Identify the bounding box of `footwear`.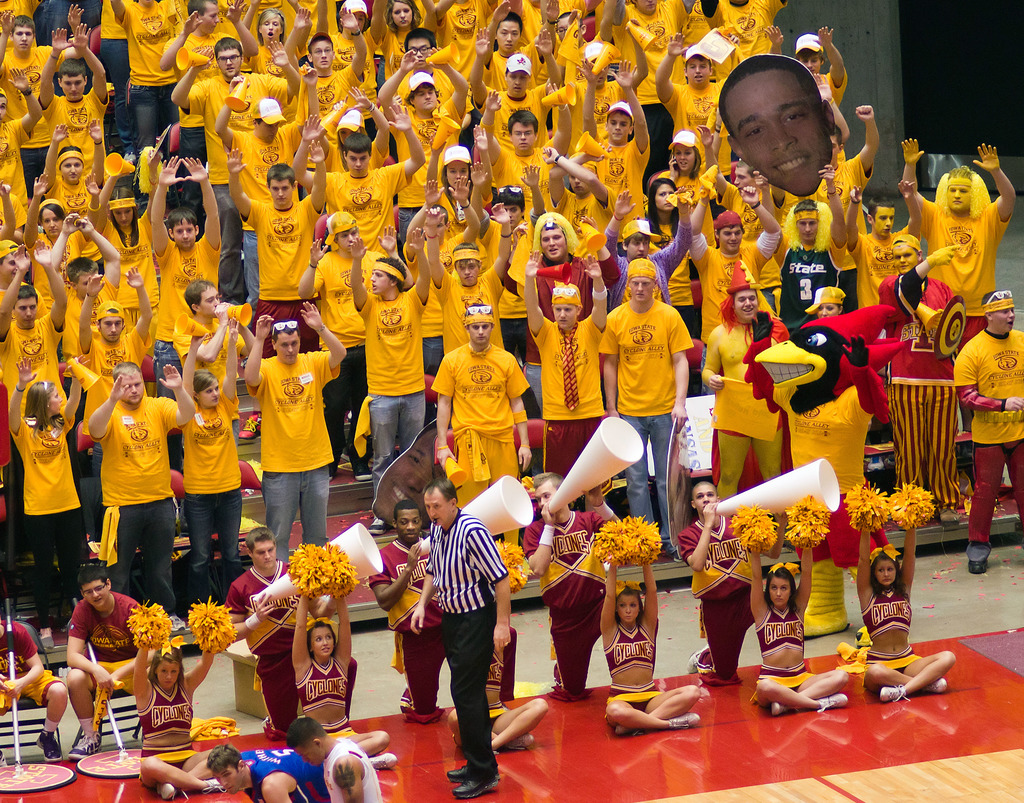
detection(506, 736, 535, 751).
